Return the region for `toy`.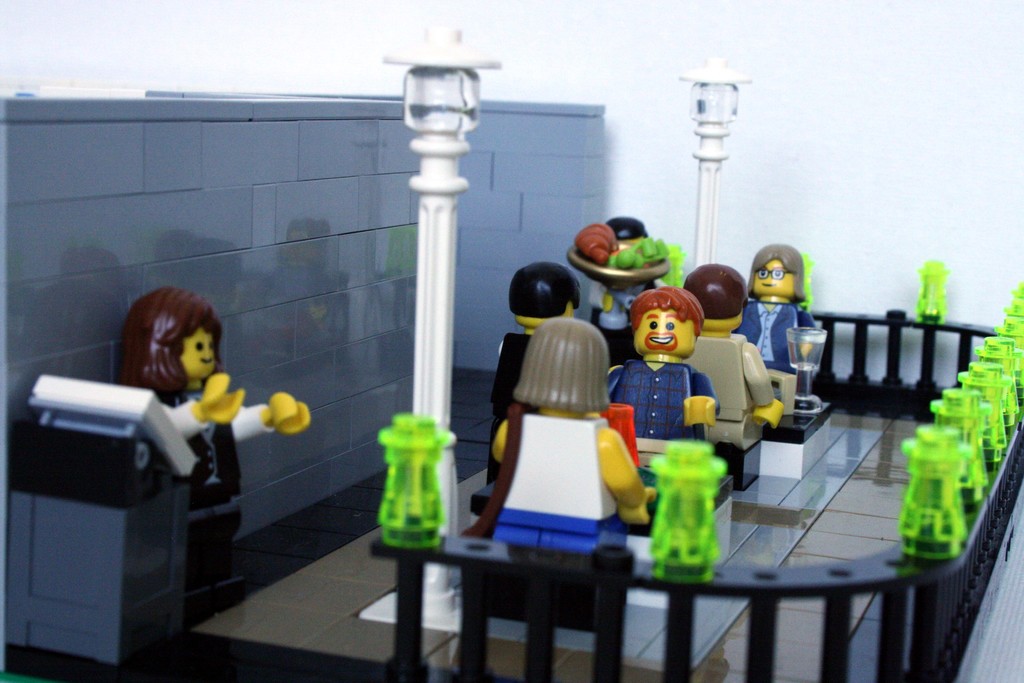
BBox(913, 256, 939, 325).
